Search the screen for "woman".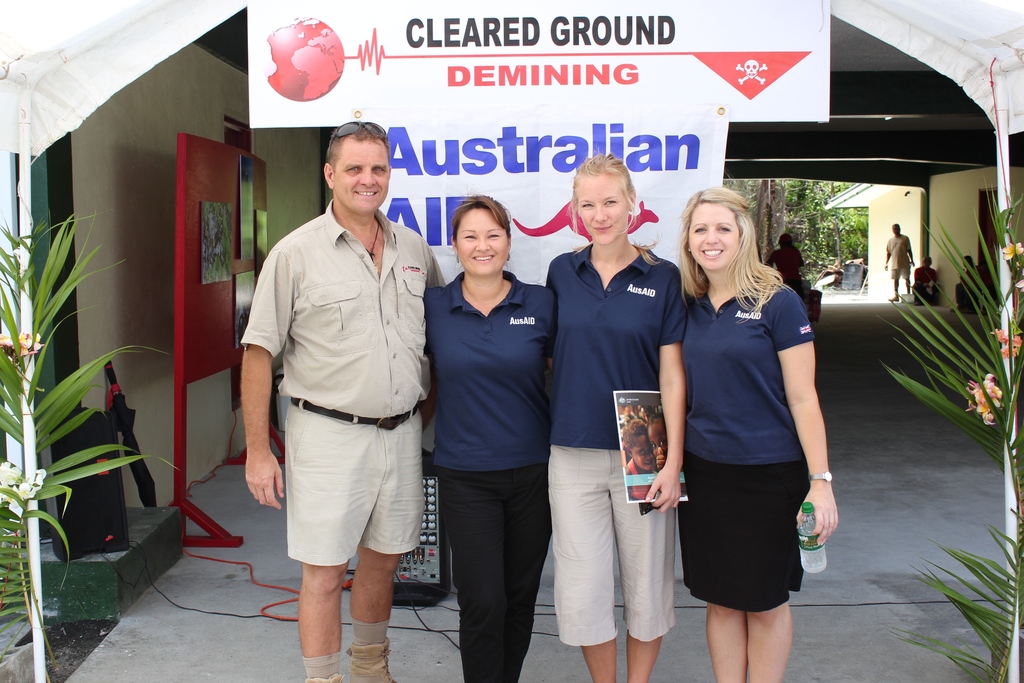
Found at <bbox>656, 184, 835, 667</bbox>.
